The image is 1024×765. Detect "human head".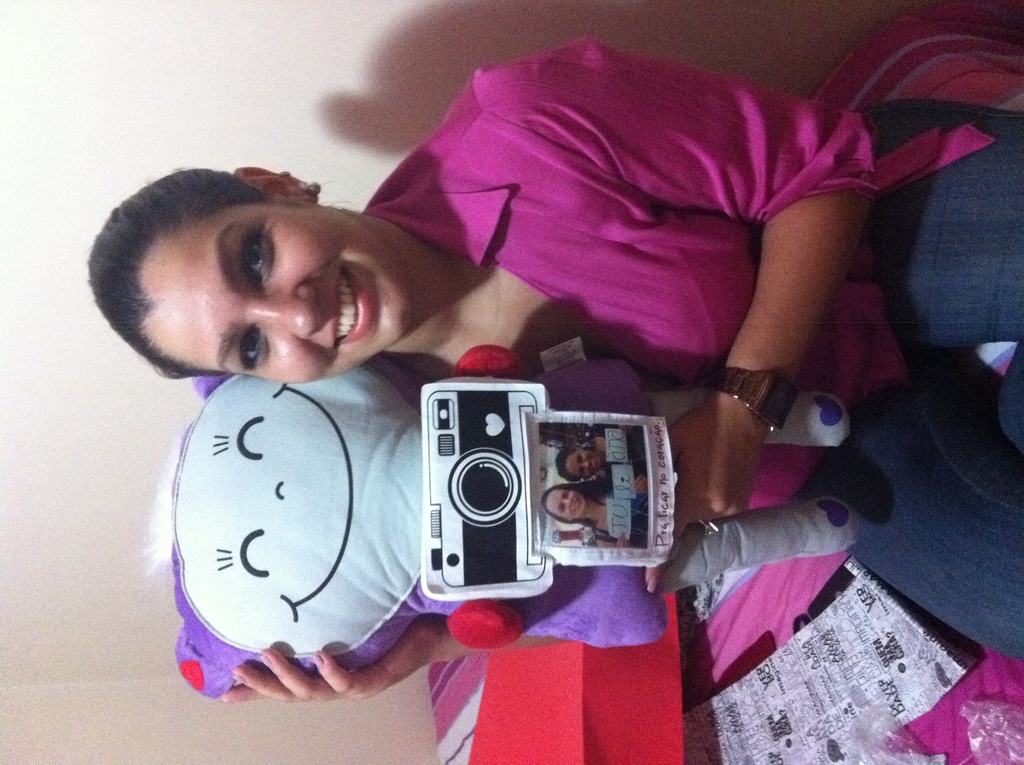
Detection: select_region(113, 176, 473, 391).
